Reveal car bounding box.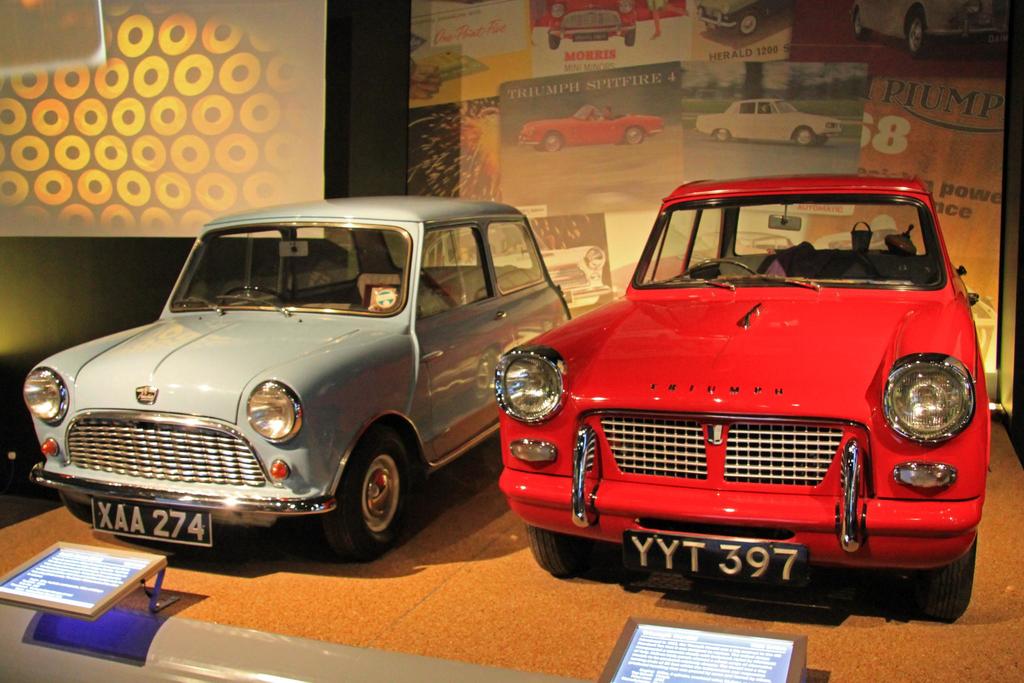
Revealed: crop(13, 204, 554, 576).
